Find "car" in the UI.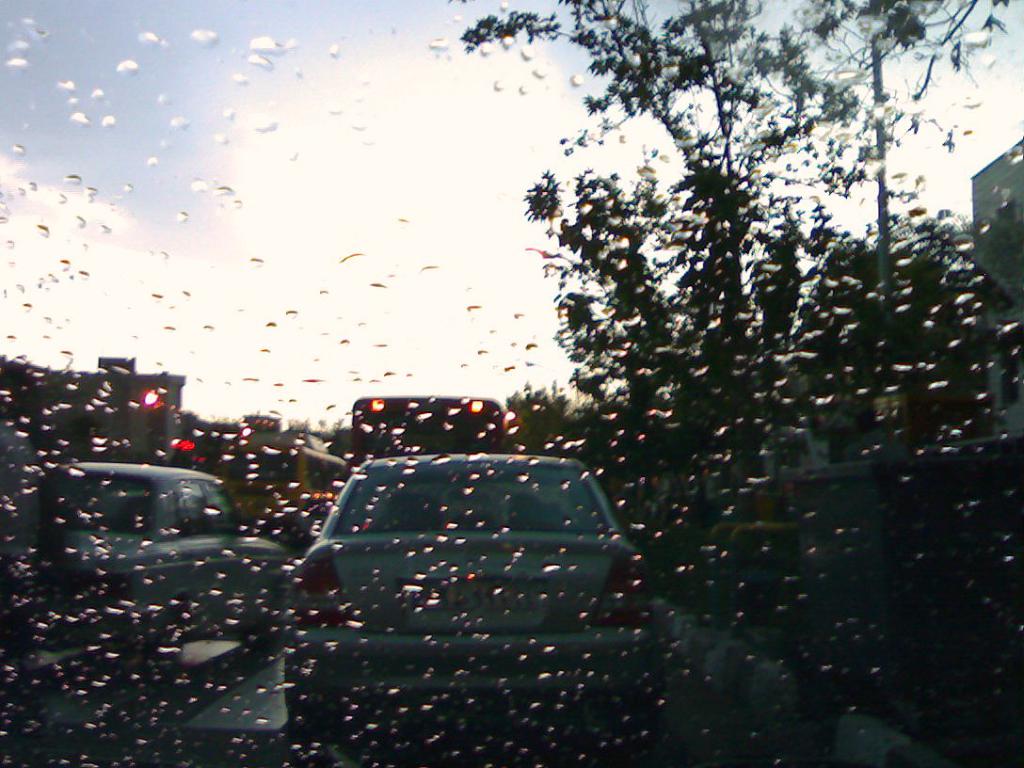
UI element at [69,458,289,663].
